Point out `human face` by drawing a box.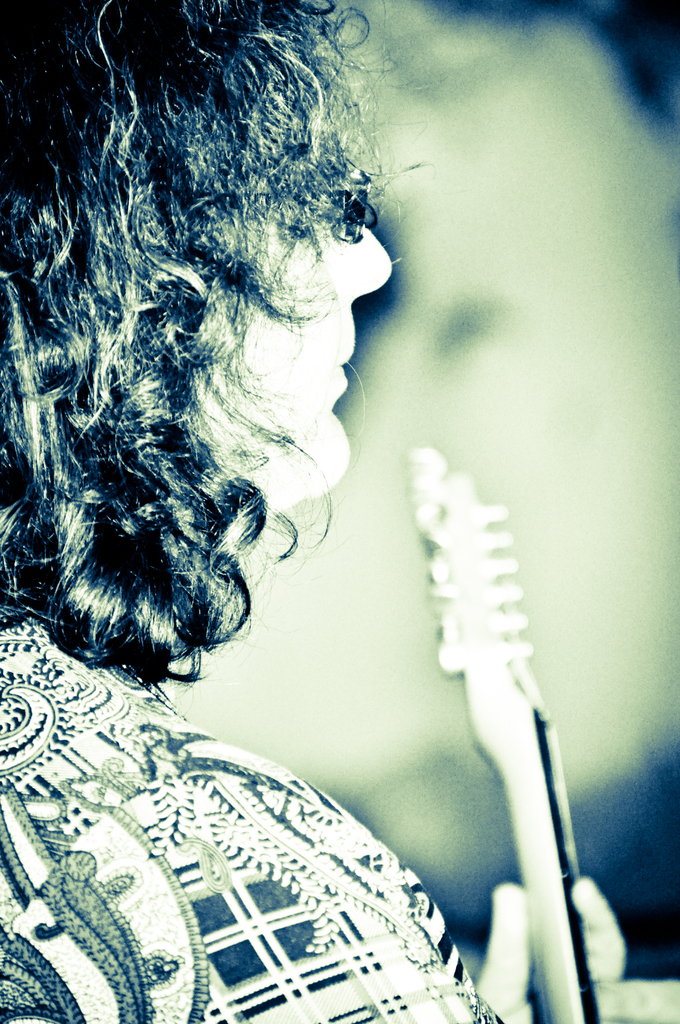
box(211, 224, 394, 509).
